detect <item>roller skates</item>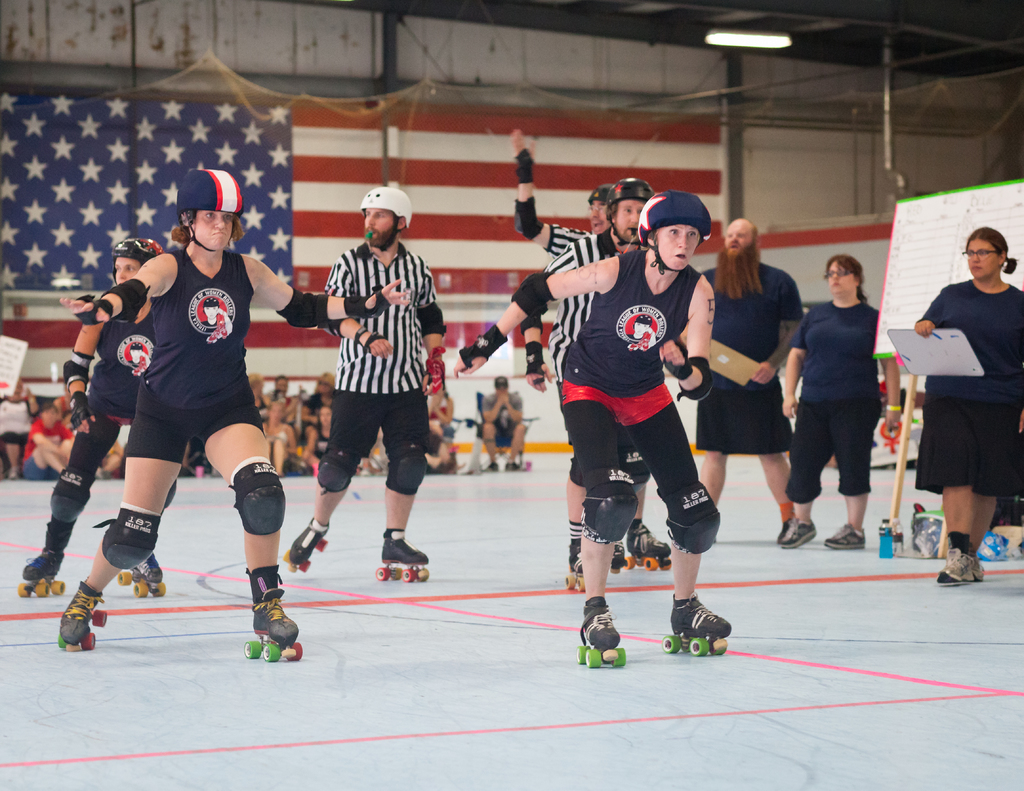
114:550:167:596
